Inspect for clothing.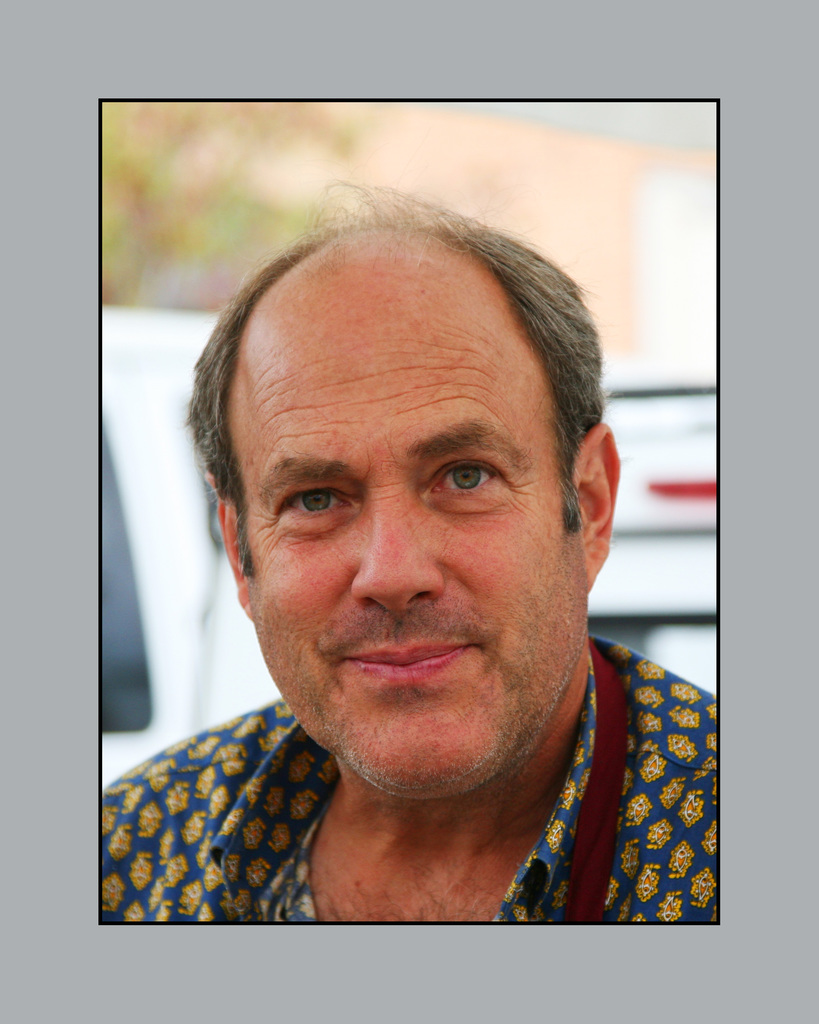
Inspection: pyautogui.locateOnScreen(104, 638, 722, 925).
